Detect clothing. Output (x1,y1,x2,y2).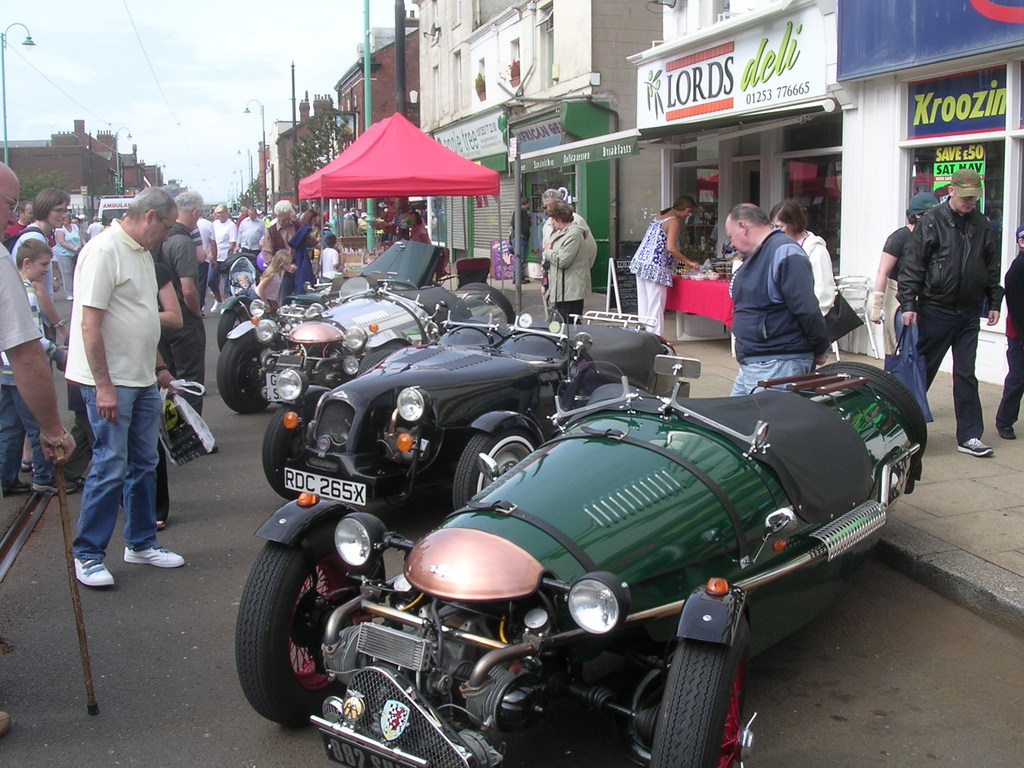
(15,220,57,292).
